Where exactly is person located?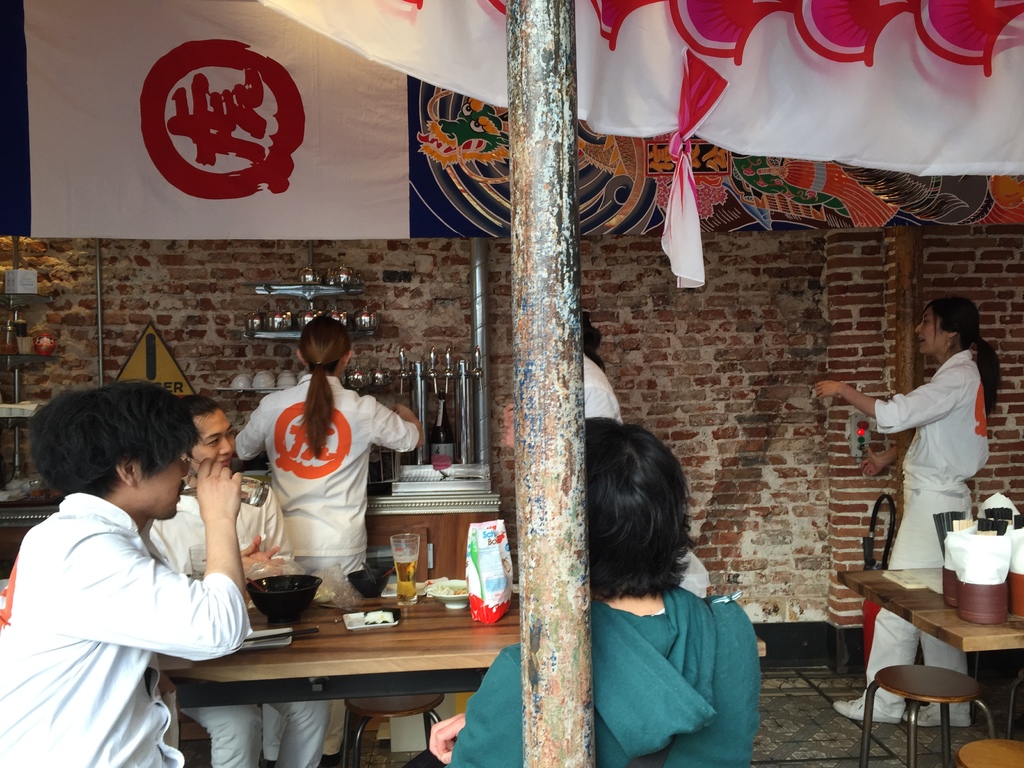
Its bounding box is bbox(228, 320, 428, 600).
